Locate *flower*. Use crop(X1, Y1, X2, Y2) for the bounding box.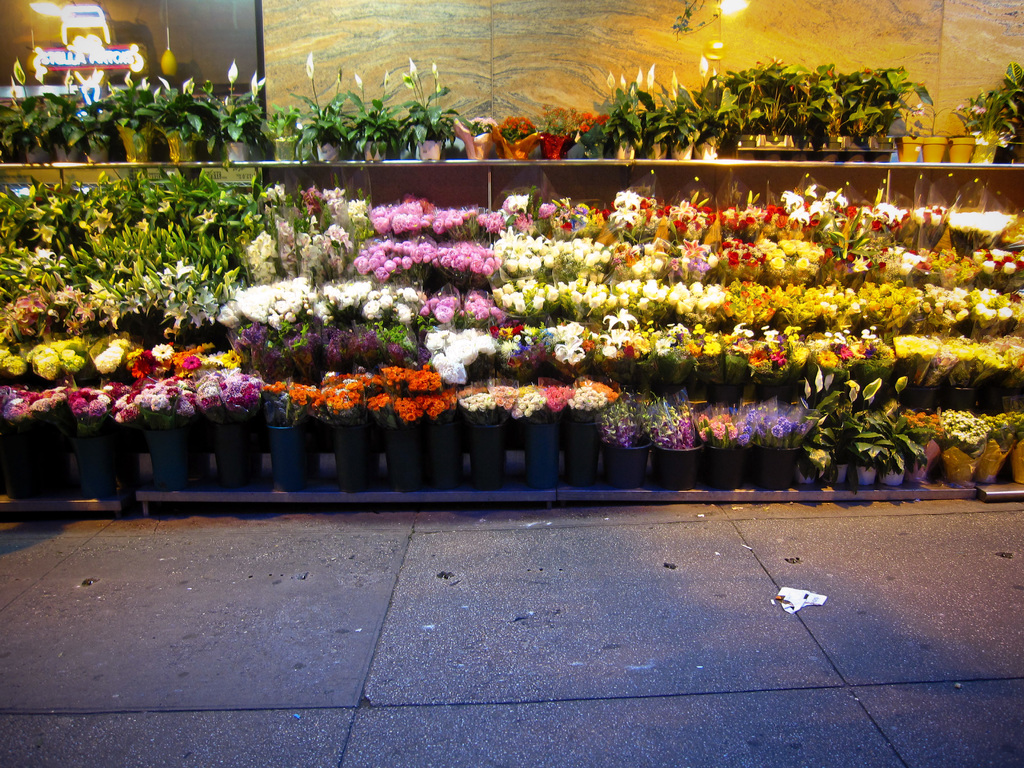
crop(155, 73, 173, 94).
